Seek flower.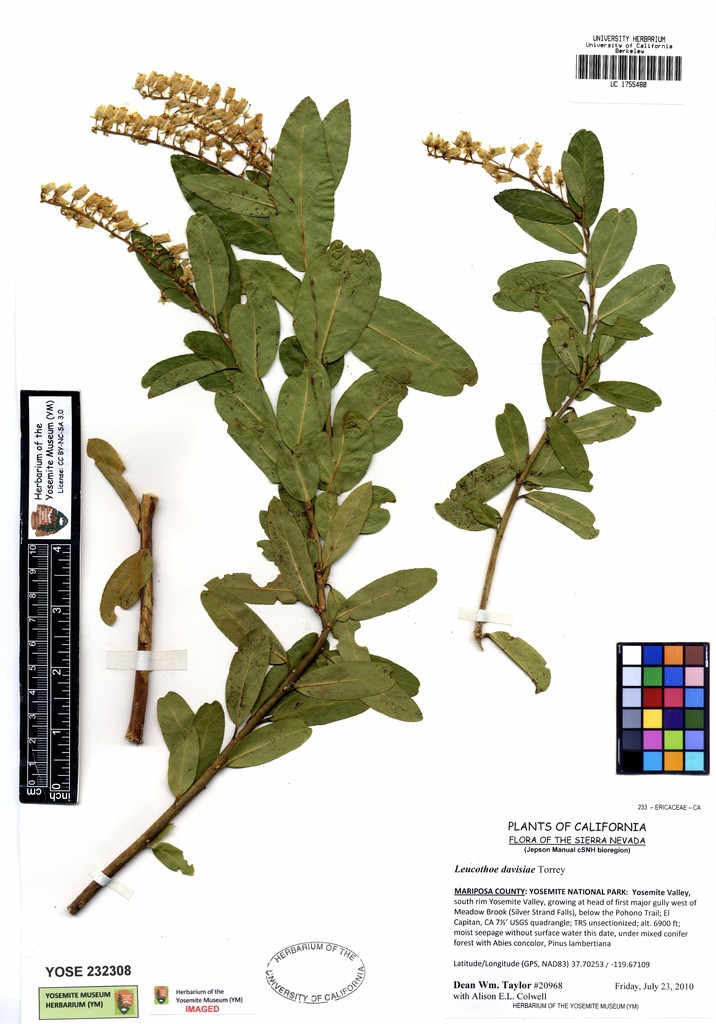
(left=88, top=115, right=584, bottom=828).
